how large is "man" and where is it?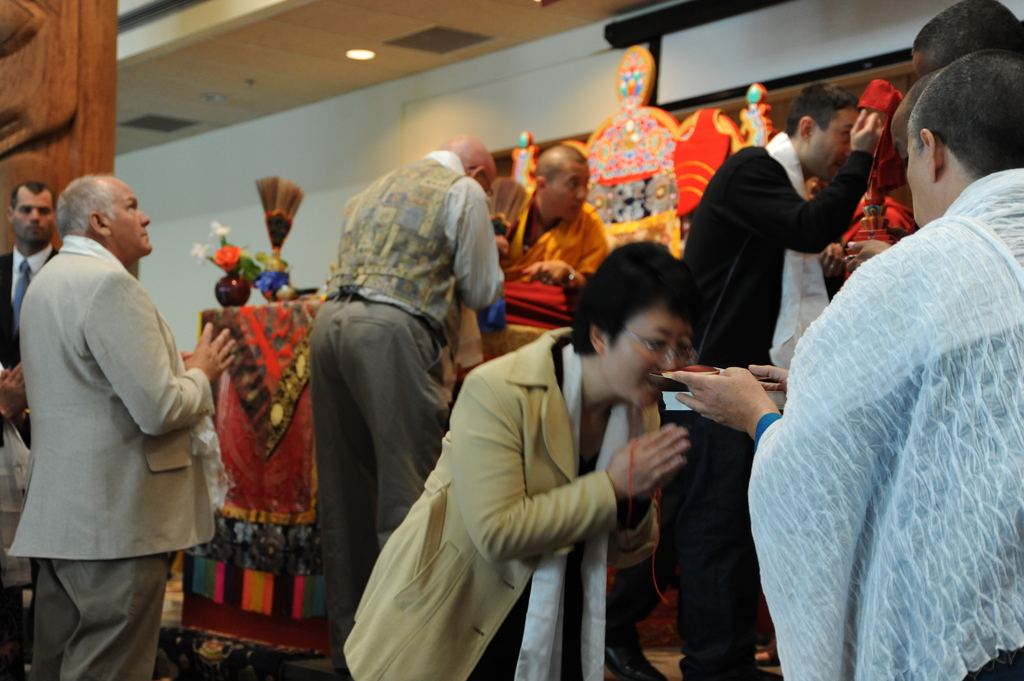
Bounding box: (x1=679, y1=81, x2=884, y2=680).
